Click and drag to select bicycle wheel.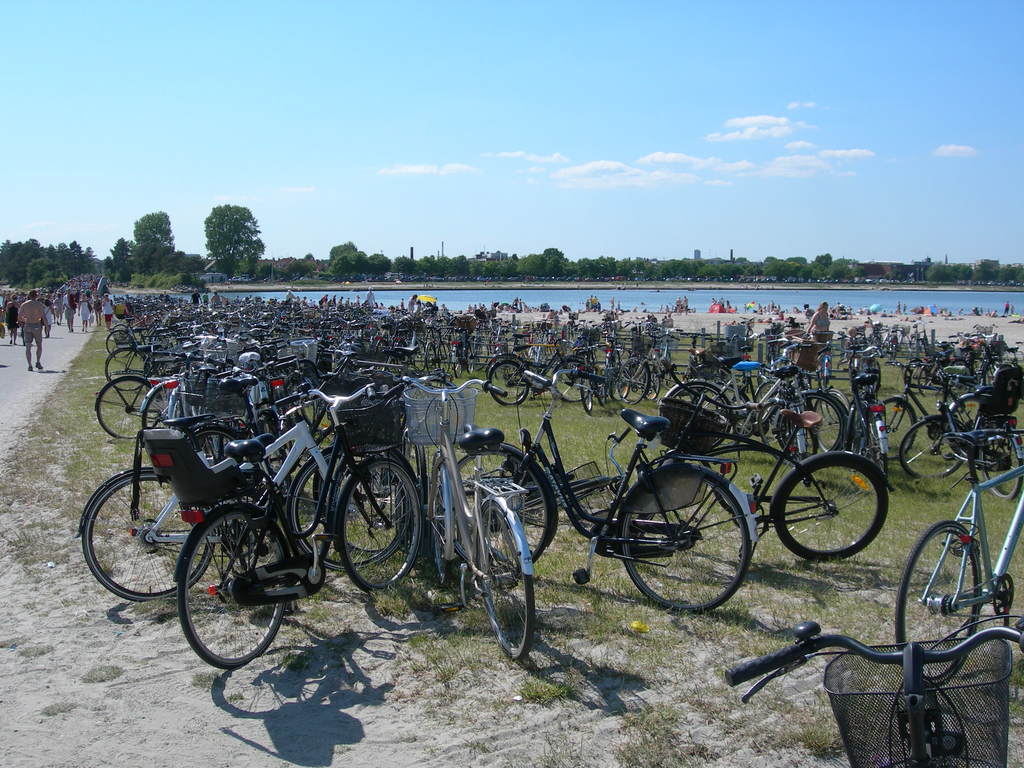
Selection: (139,378,181,430).
